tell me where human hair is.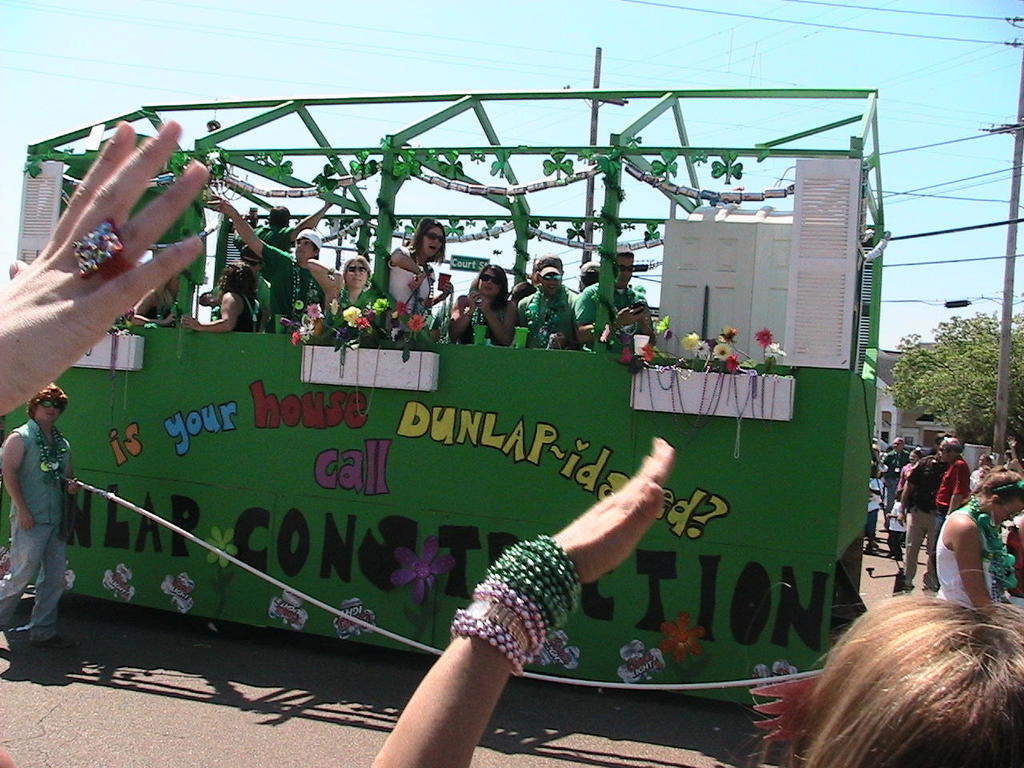
human hair is at Rect(467, 263, 510, 313).
